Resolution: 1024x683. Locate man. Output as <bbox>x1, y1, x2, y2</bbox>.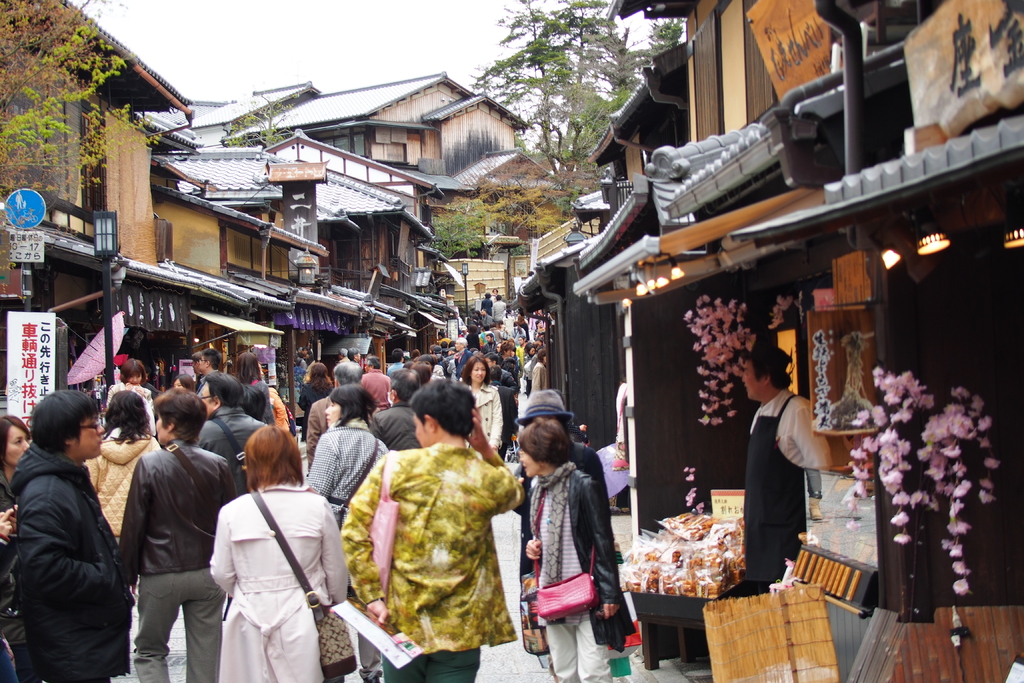
<bbox>5, 389, 138, 682</bbox>.
